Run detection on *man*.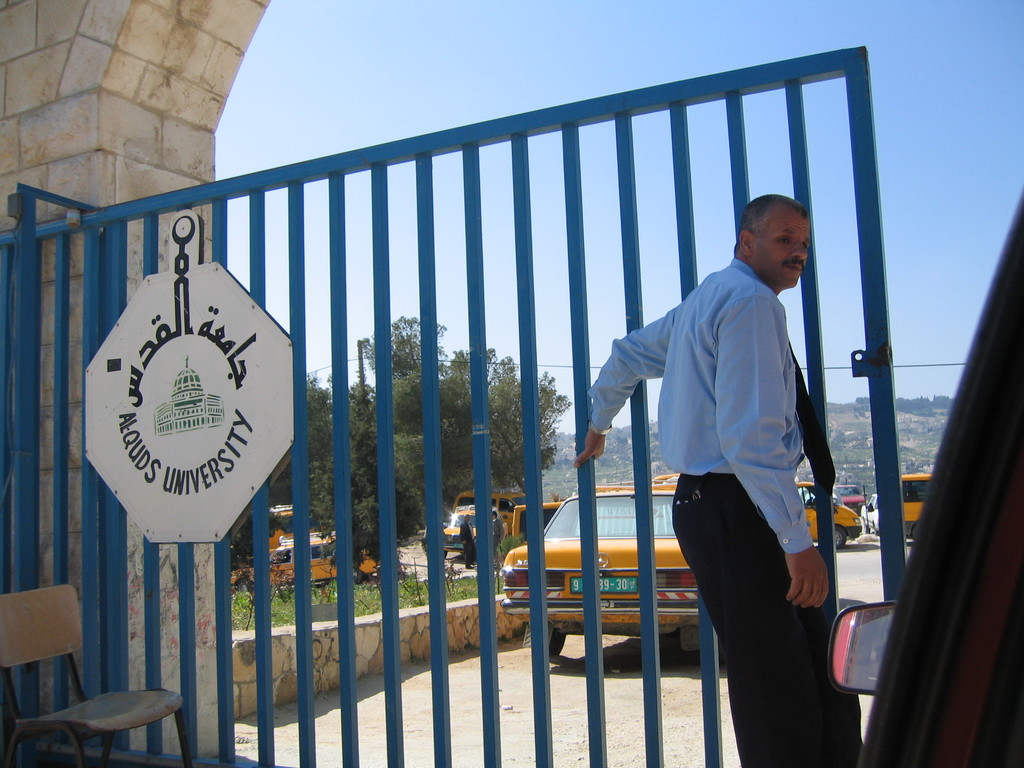
Result: 459 511 476 568.
